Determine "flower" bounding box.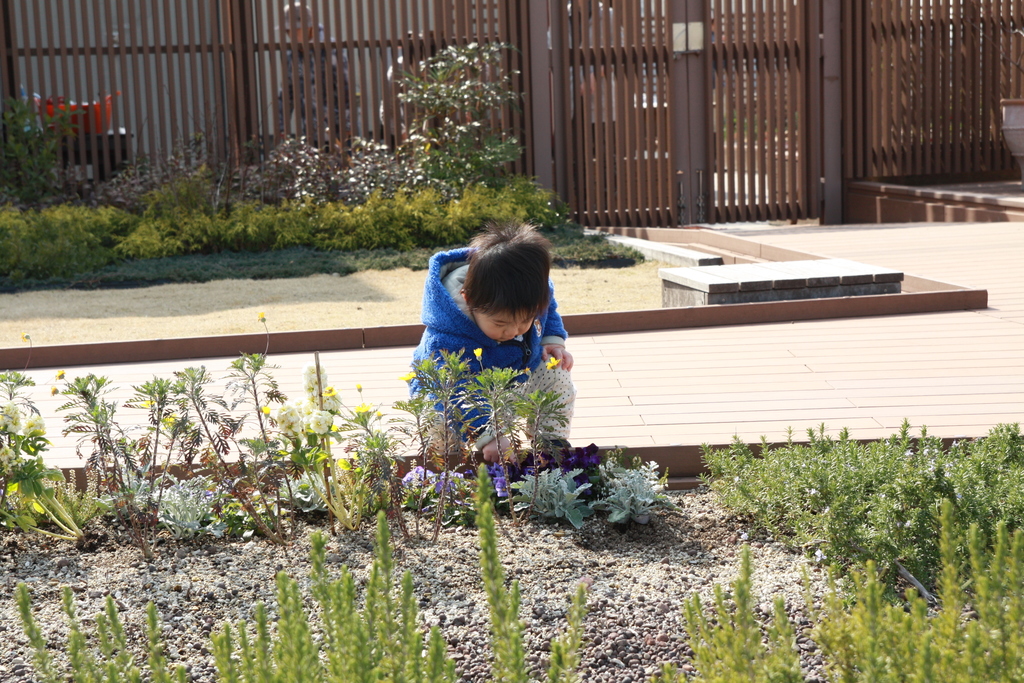
Determined: 21,333,33,343.
